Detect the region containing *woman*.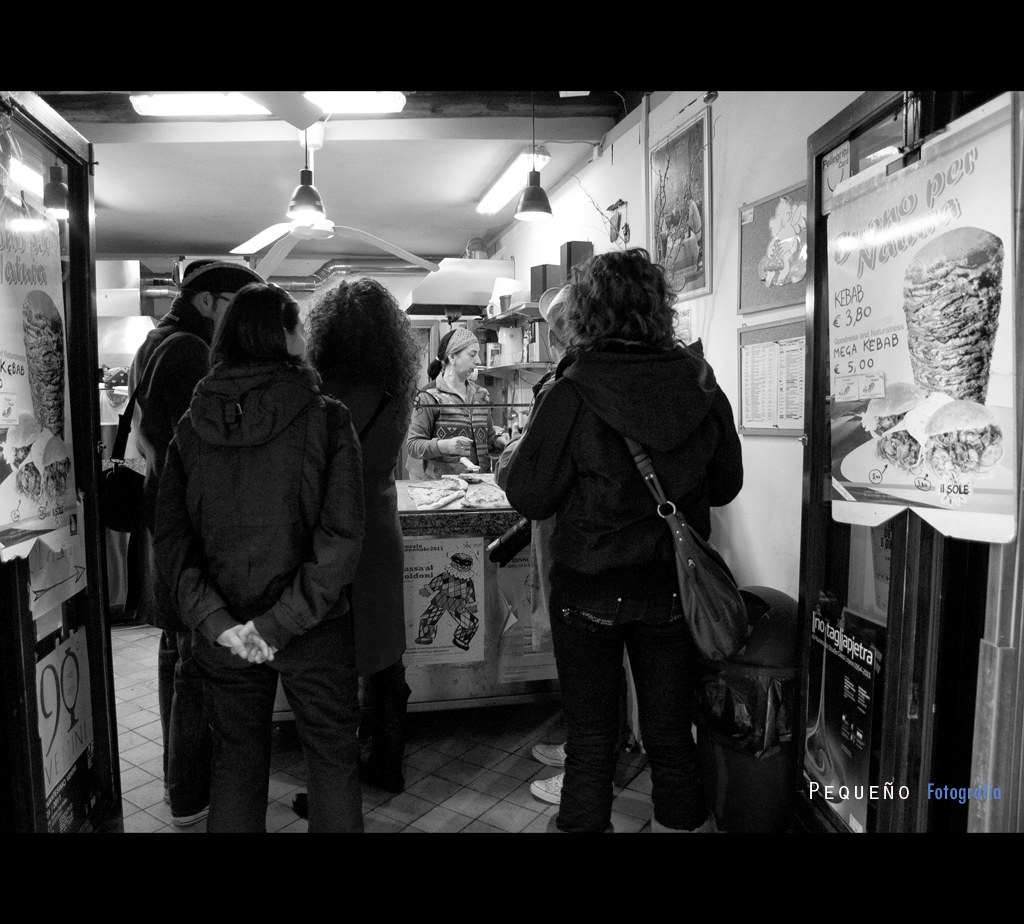
300, 277, 422, 822.
